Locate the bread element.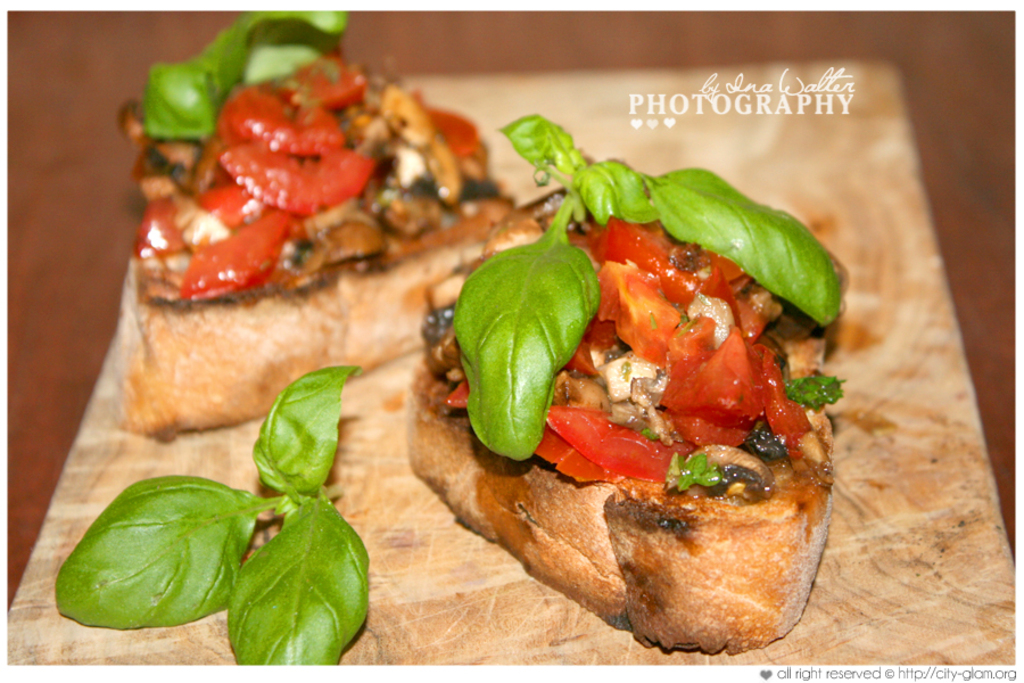
Element bbox: region(403, 223, 834, 658).
